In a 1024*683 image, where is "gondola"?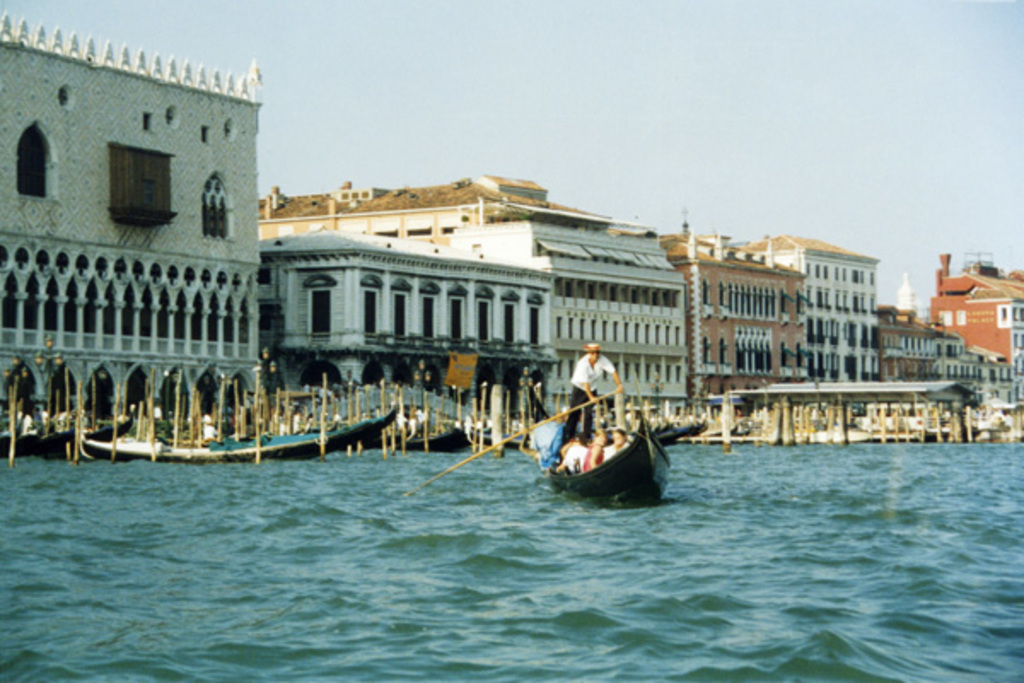
(526,364,683,516).
